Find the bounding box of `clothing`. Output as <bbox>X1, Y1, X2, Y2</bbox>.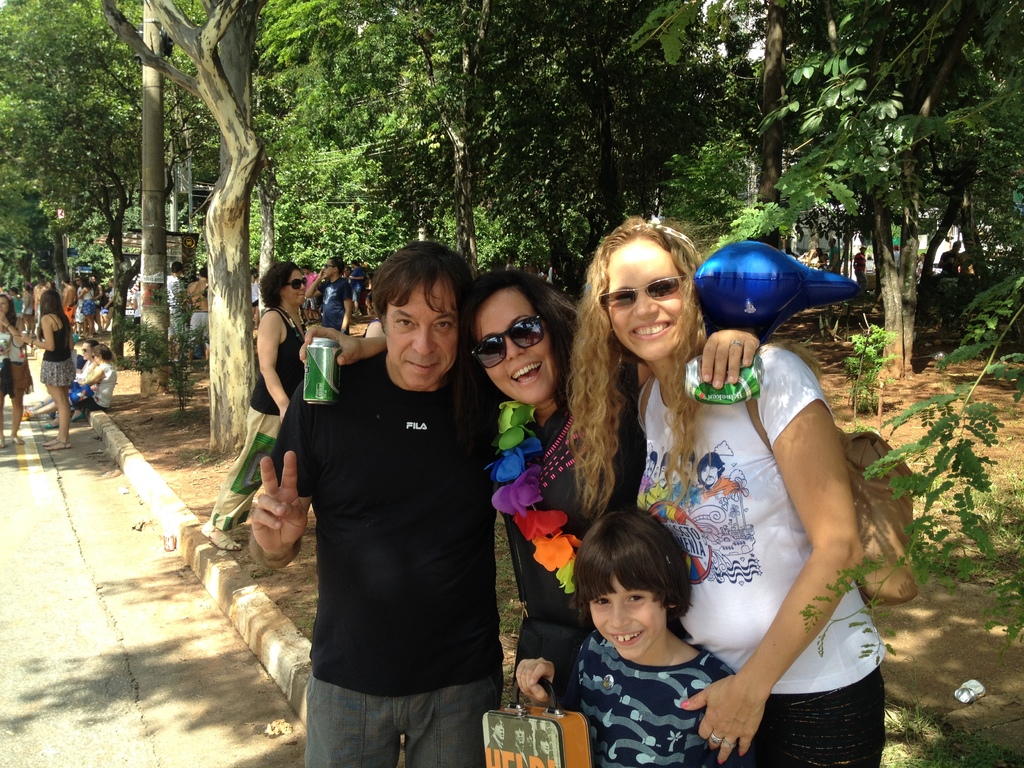
<bbox>319, 280, 349, 339</bbox>.
